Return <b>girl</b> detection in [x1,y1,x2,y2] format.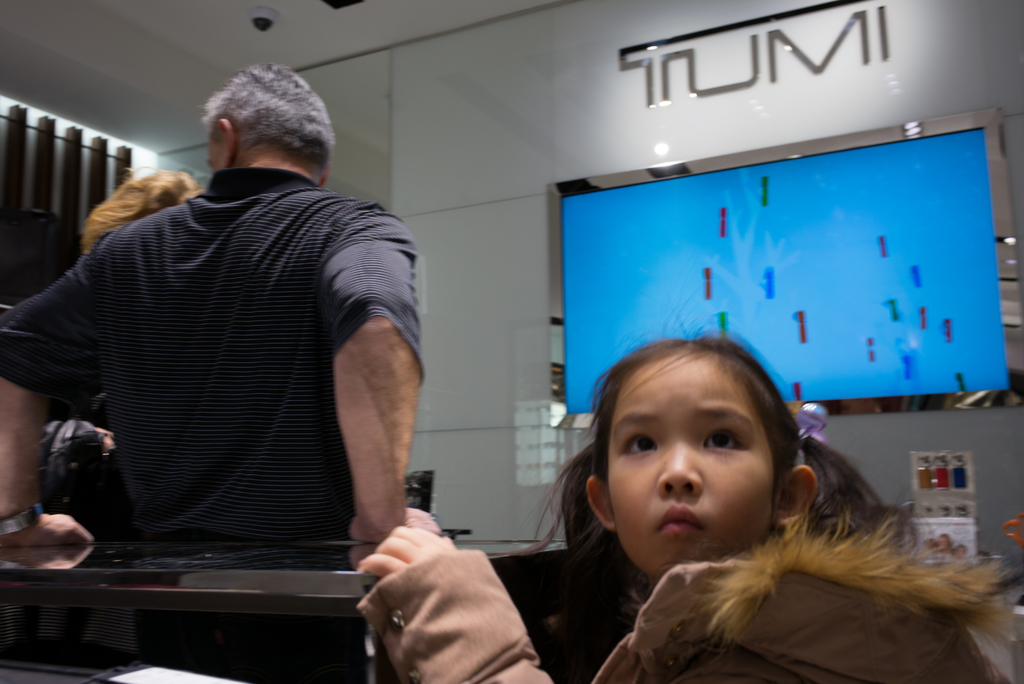
[349,304,1017,683].
